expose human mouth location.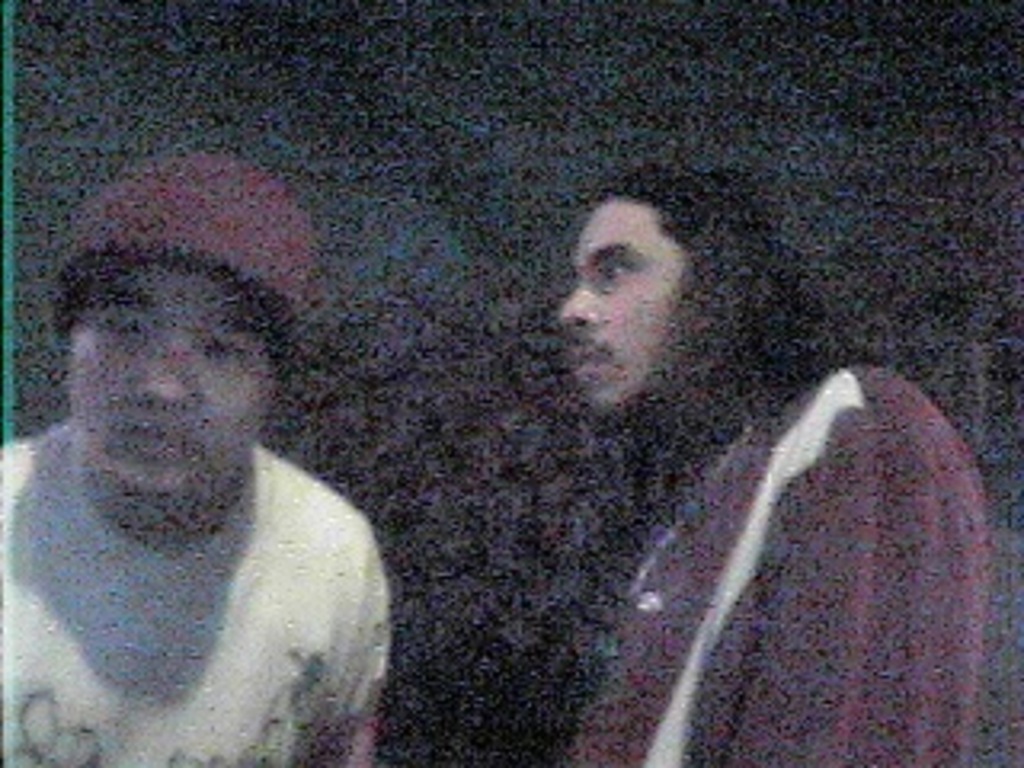
Exposed at locate(118, 426, 198, 461).
